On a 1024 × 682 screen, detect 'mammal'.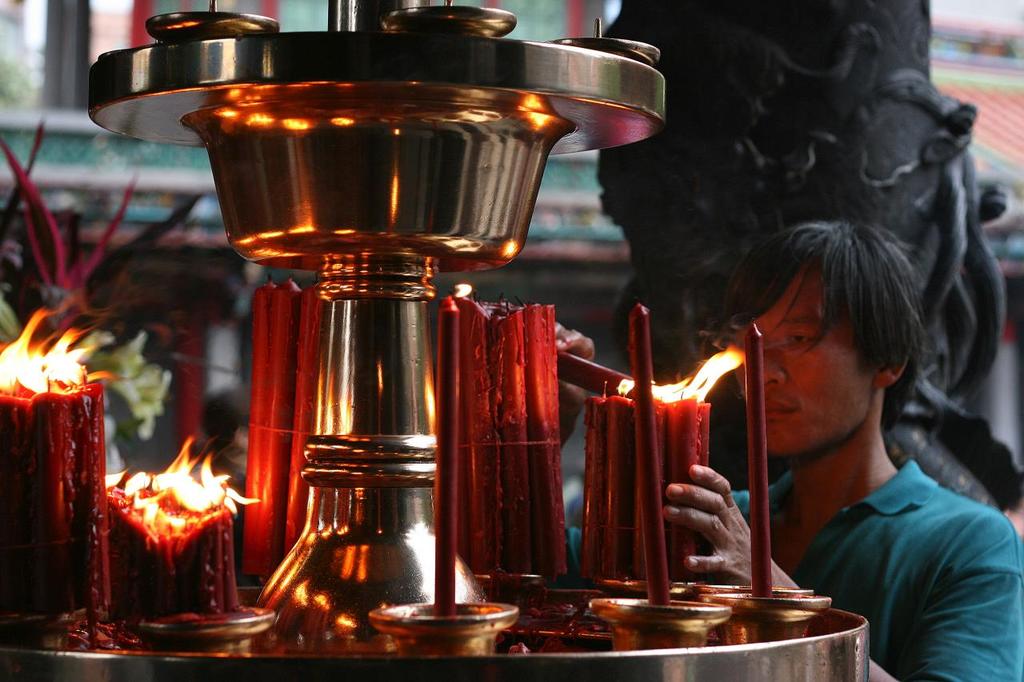
{"left": 673, "top": 201, "right": 1018, "bottom": 665}.
